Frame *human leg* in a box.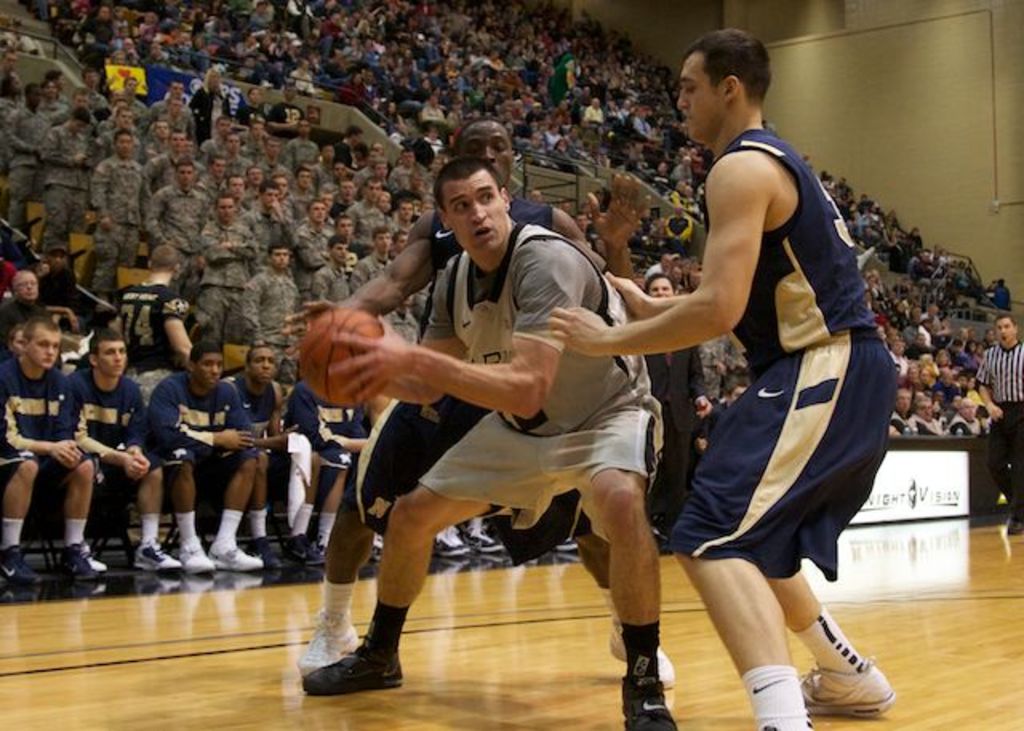
x1=88, y1=221, x2=114, y2=294.
